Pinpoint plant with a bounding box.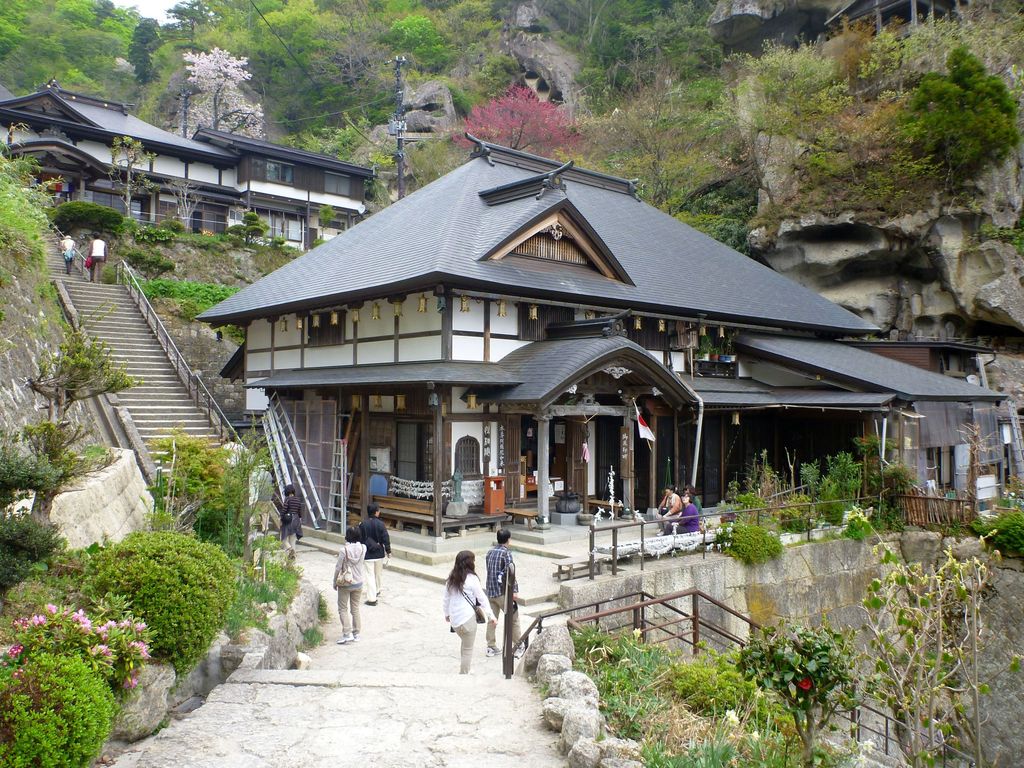
rect(308, 237, 320, 248).
